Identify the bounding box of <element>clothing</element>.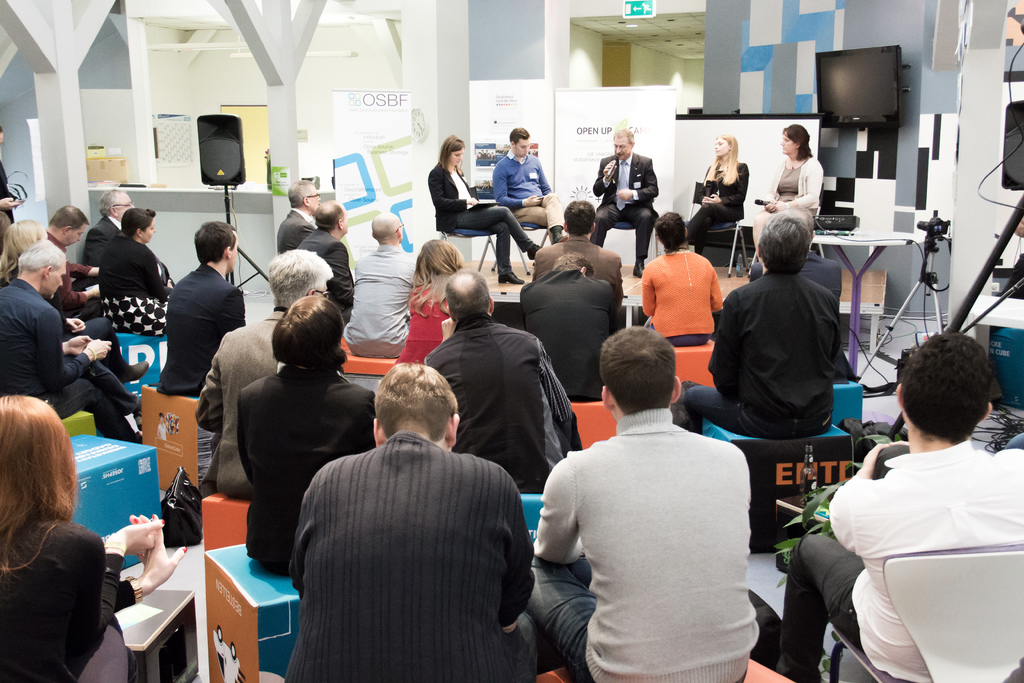
box(678, 271, 844, 438).
